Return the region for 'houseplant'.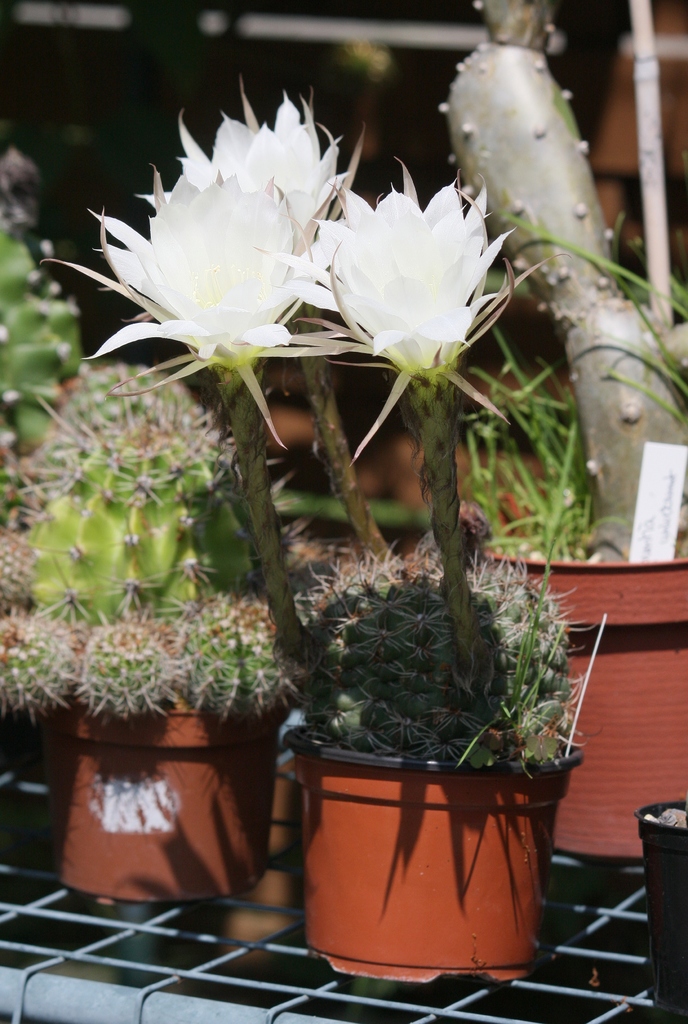
455,211,687,858.
